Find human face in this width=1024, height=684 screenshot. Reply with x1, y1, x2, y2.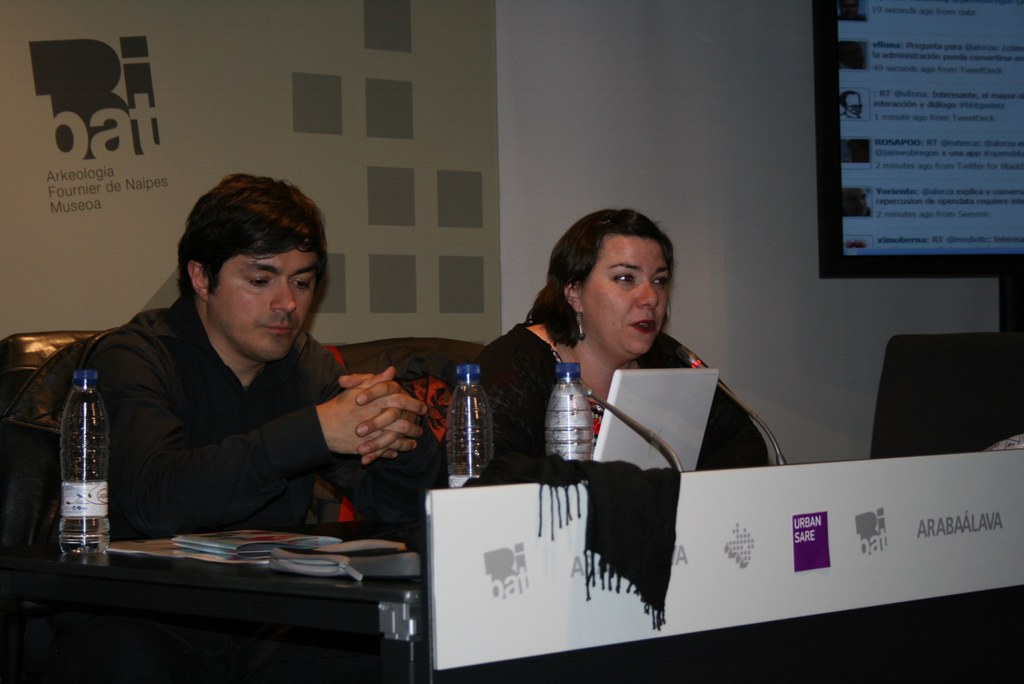
202, 240, 316, 370.
